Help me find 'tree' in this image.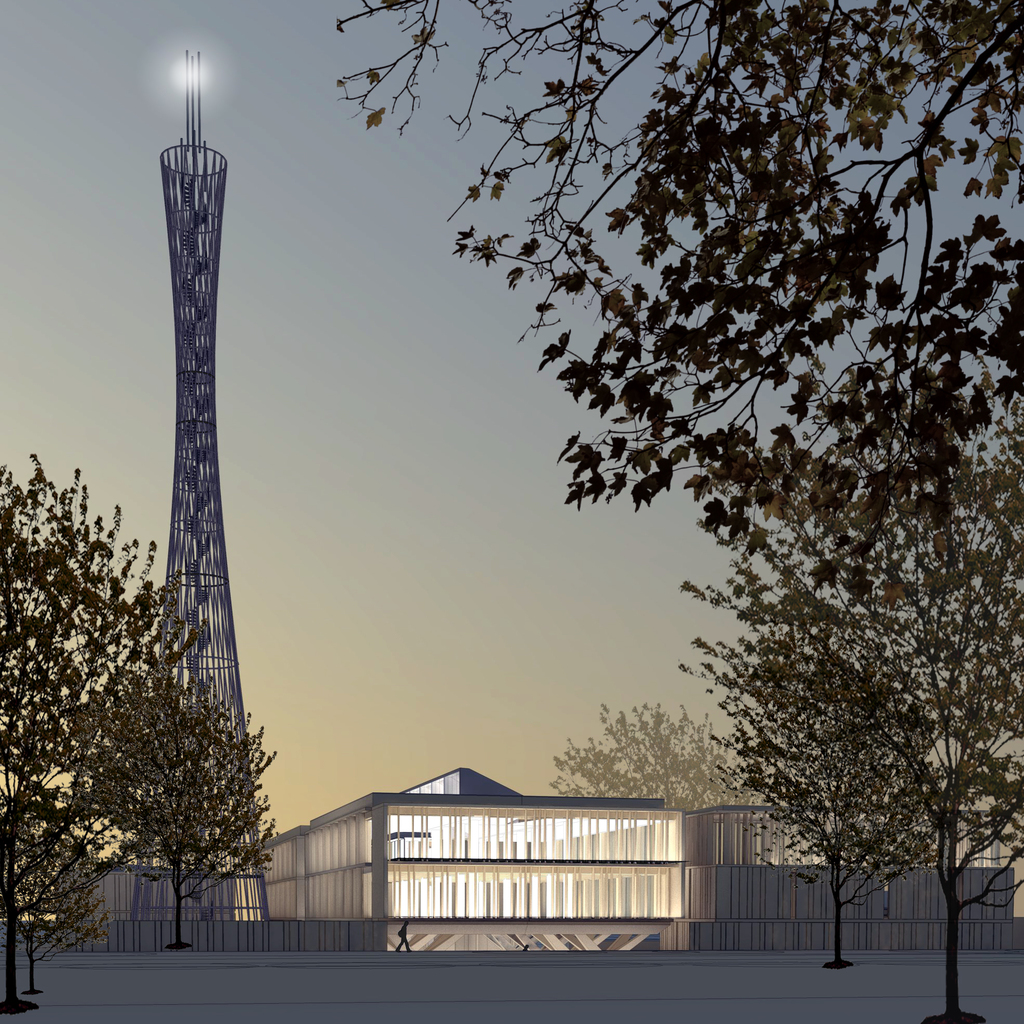
Found it: <bbox>74, 667, 277, 945</bbox>.
